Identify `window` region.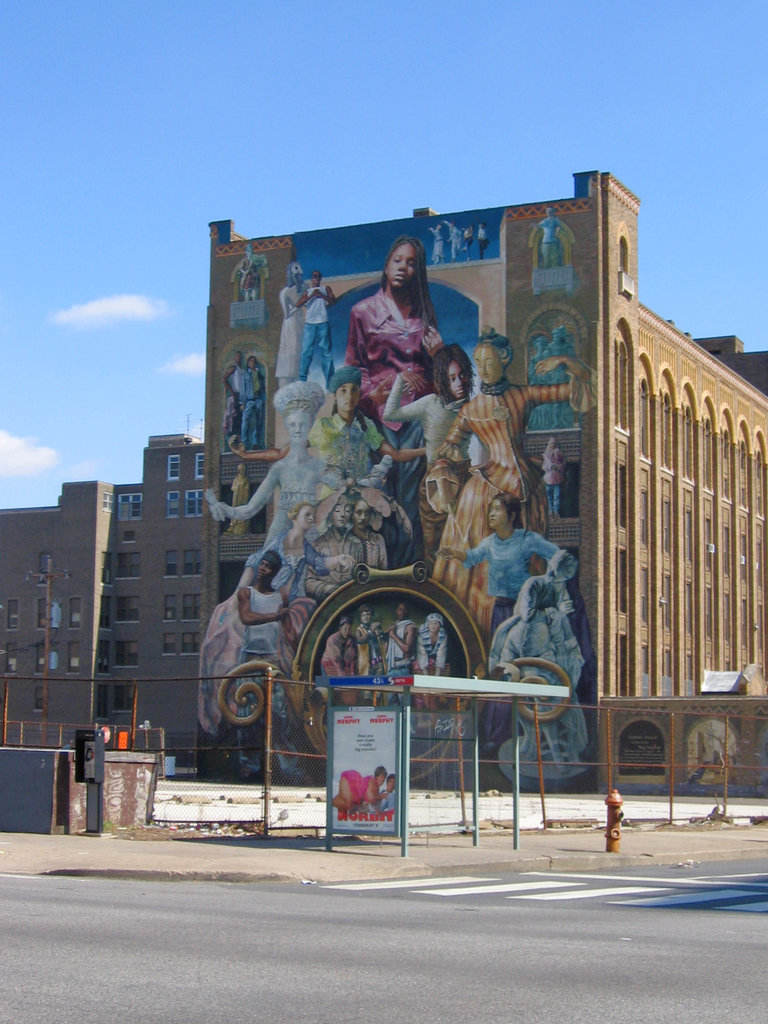
Region: [114,551,140,579].
